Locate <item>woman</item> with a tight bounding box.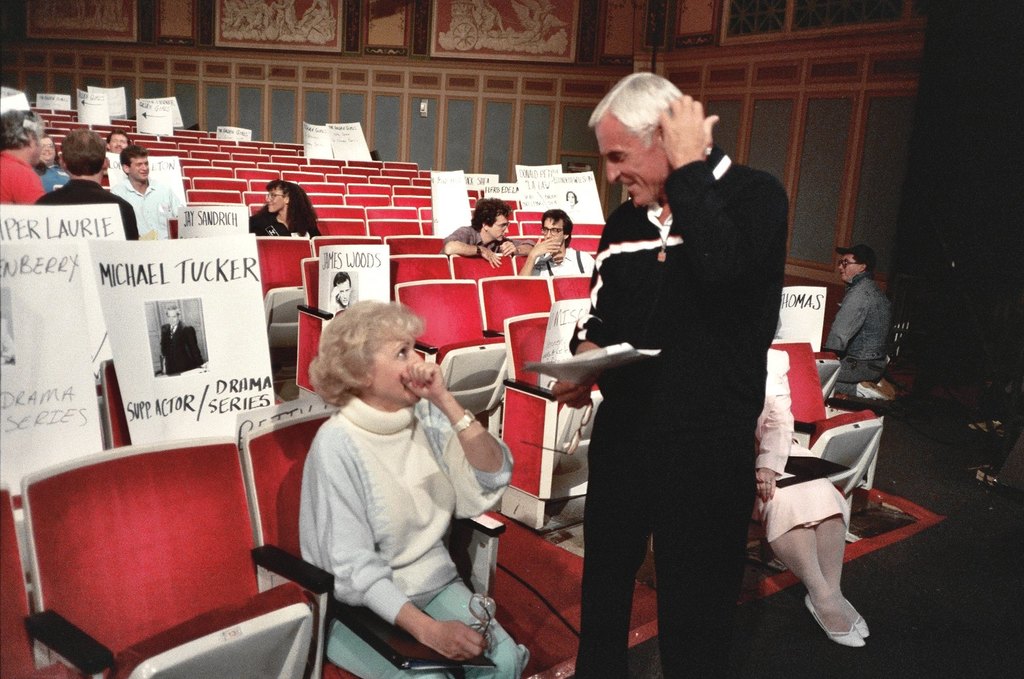
{"left": 245, "top": 183, "right": 319, "bottom": 242}.
